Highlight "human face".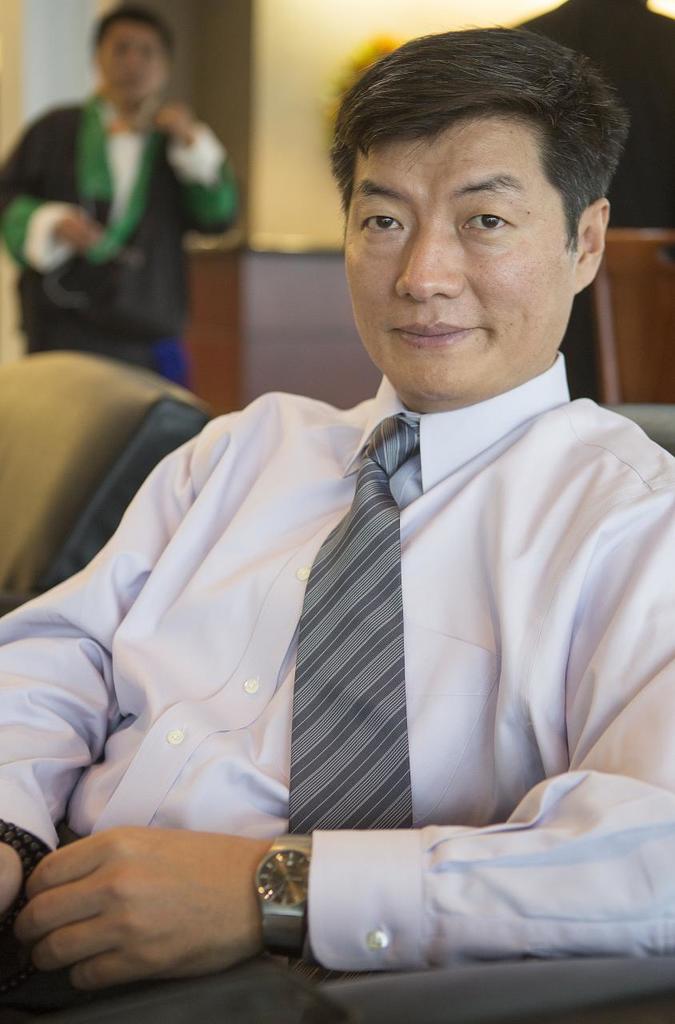
Highlighted region: left=102, top=24, right=167, bottom=99.
